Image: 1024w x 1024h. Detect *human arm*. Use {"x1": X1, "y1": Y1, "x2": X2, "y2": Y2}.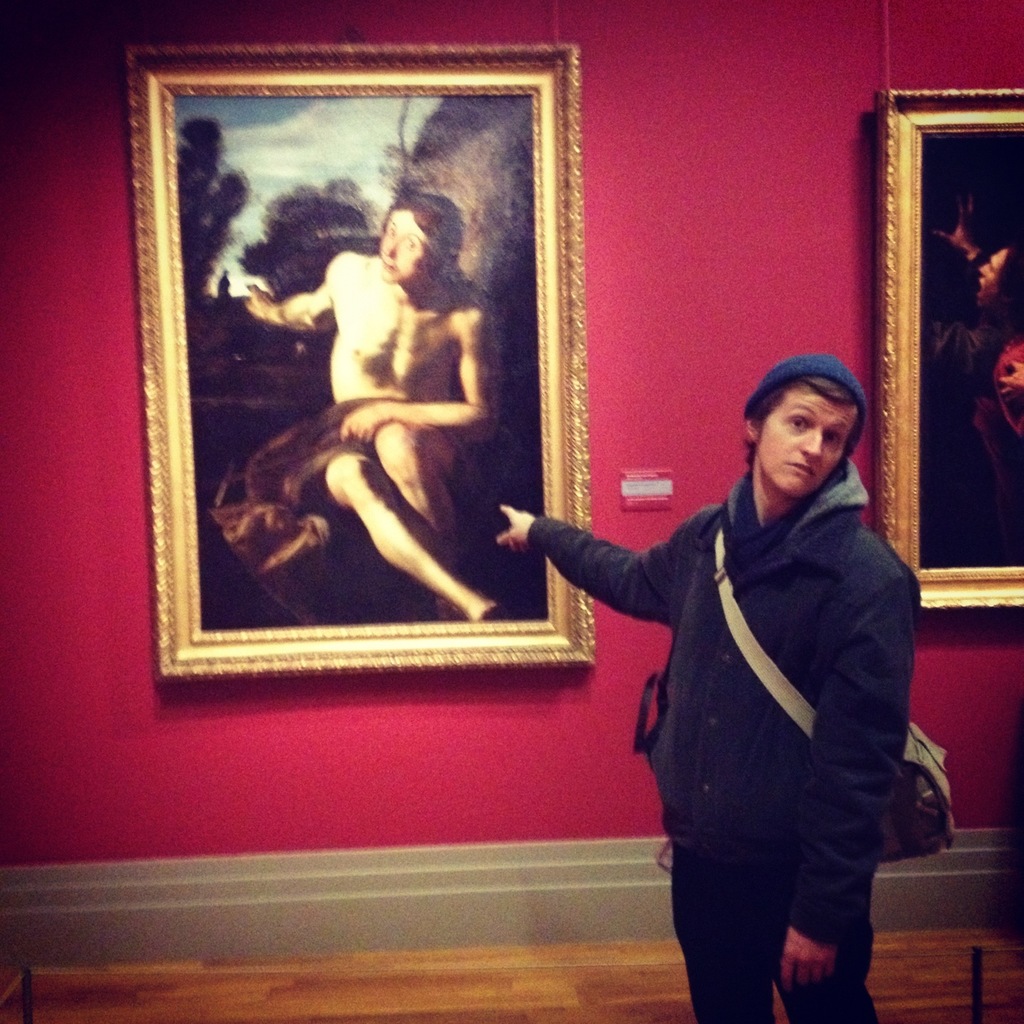
{"x1": 340, "y1": 312, "x2": 490, "y2": 446}.
